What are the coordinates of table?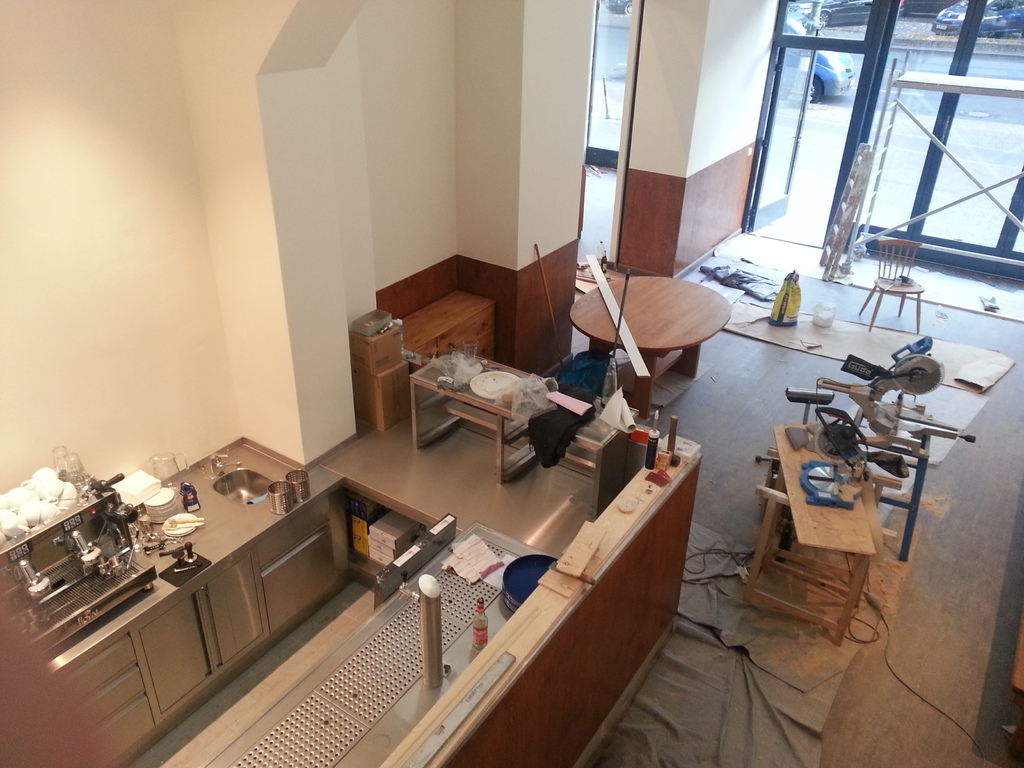
556/255/752/399.
